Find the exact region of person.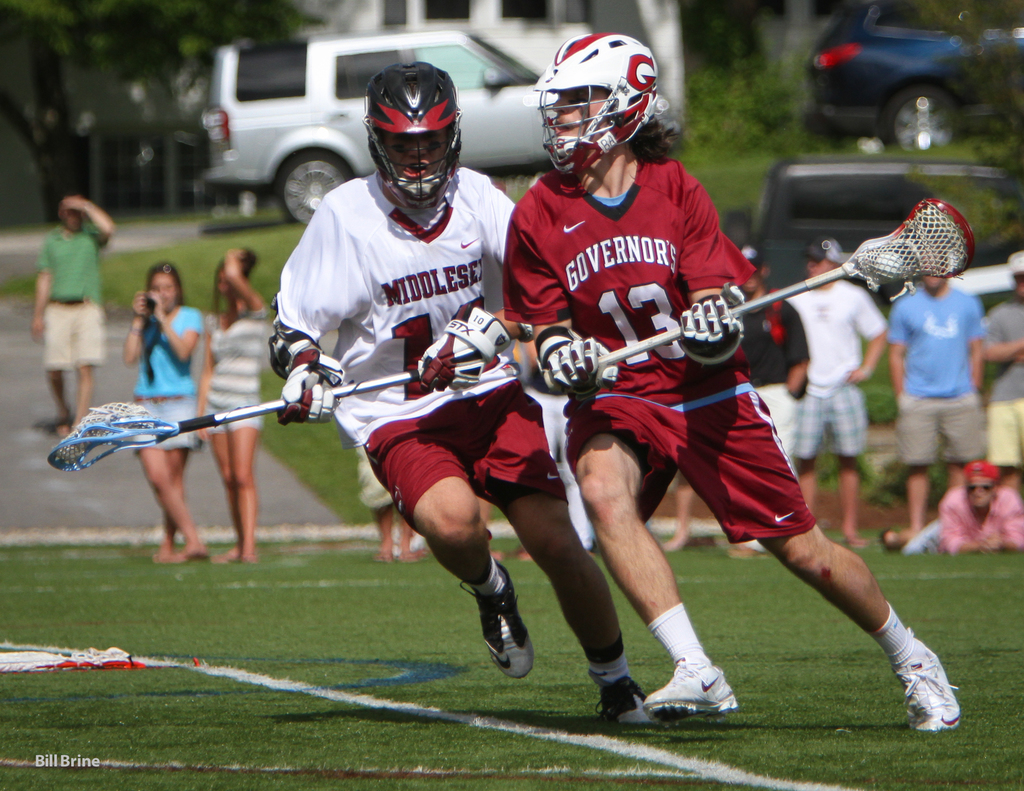
Exact region: crop(122, 259, 204, 568).
